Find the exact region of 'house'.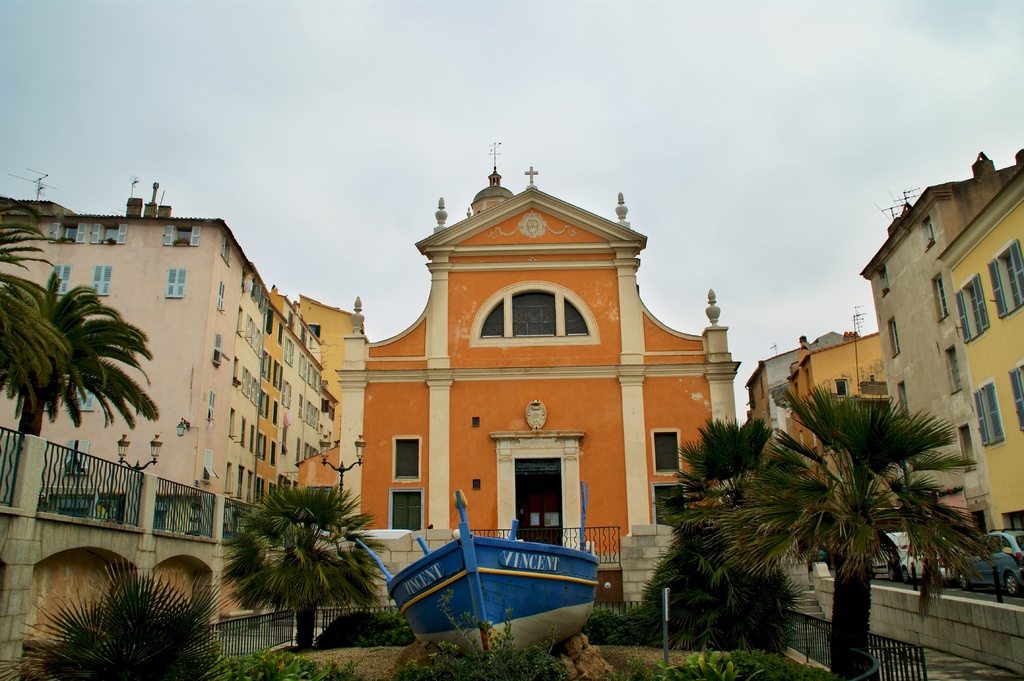
Exact region: 291,441,341,507.
